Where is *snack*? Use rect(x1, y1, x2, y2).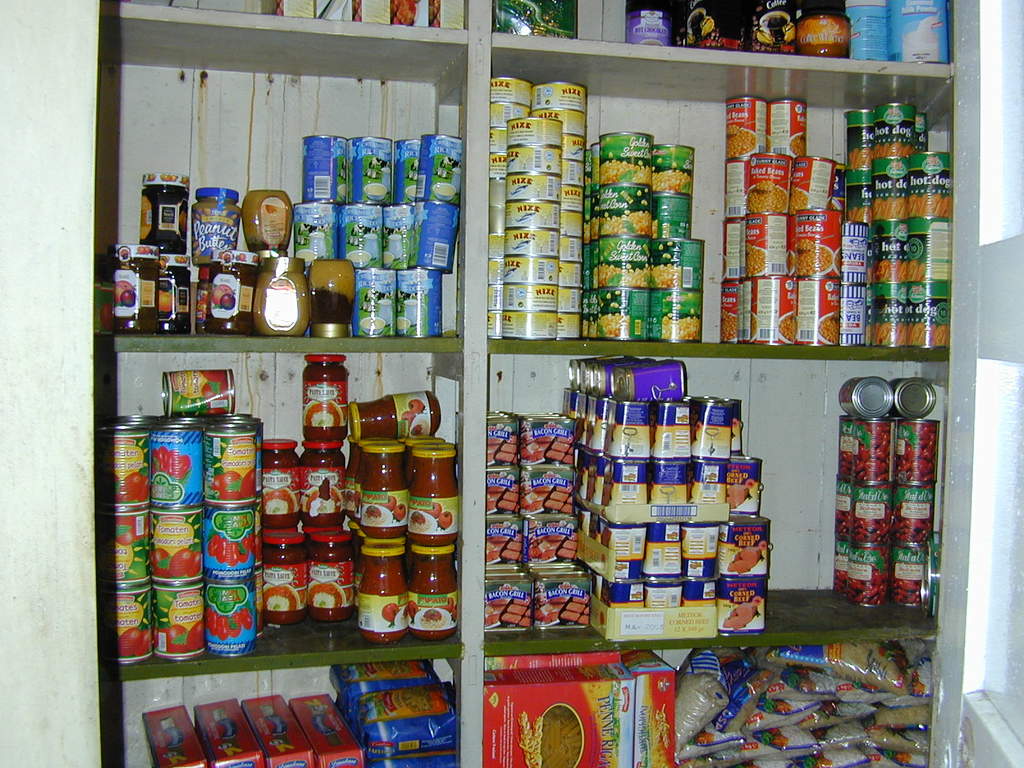
rect(658, 243, 662, 248).
